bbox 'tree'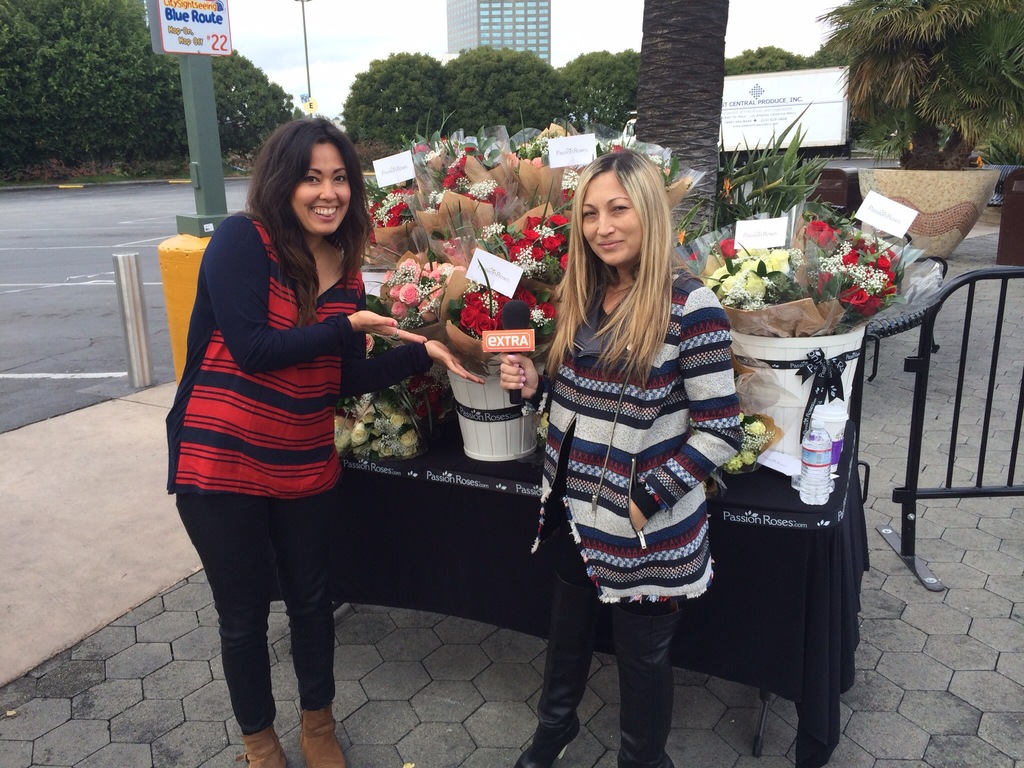
BBox(623, 0, 735, 270)
